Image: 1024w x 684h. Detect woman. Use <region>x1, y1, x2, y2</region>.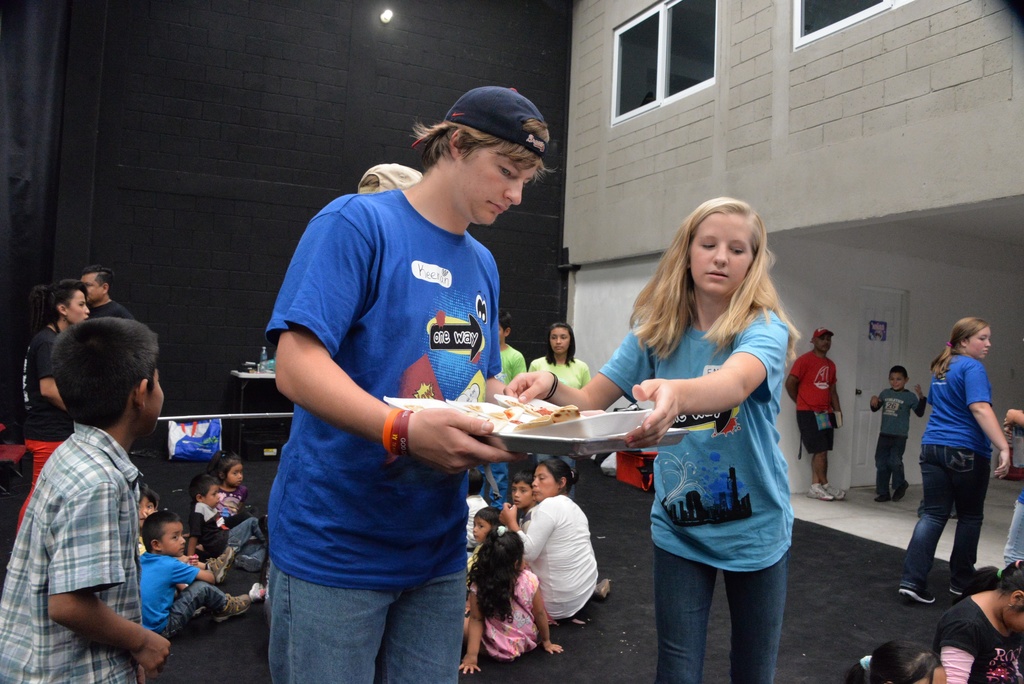
<region>903, 304, 1015, 631</region>.
